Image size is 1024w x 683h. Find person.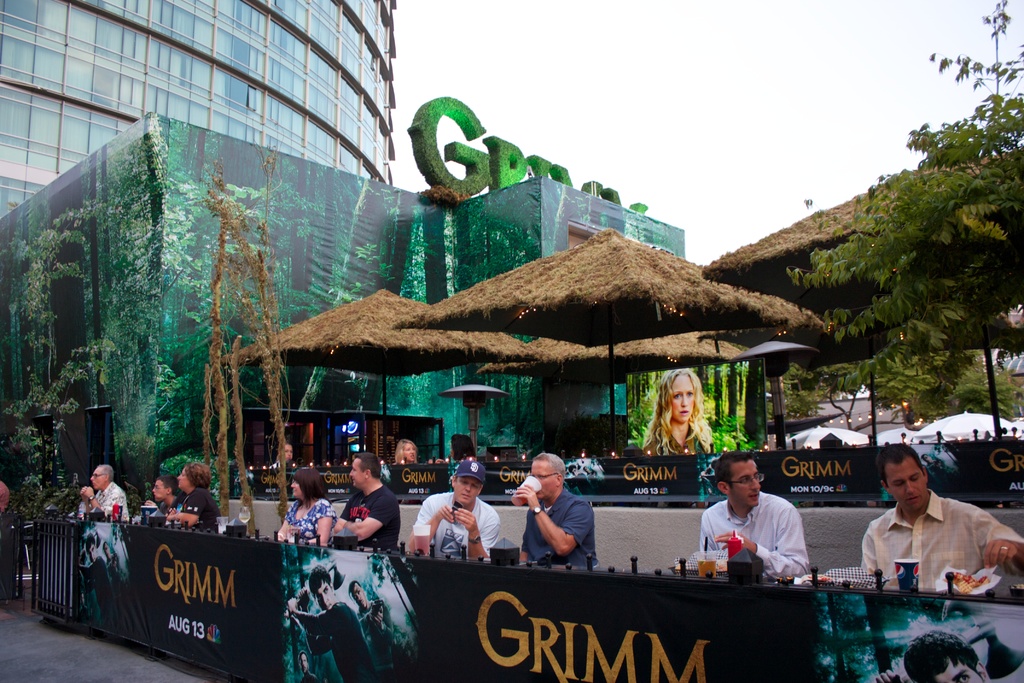
detection(0, 481, 10, 515).
